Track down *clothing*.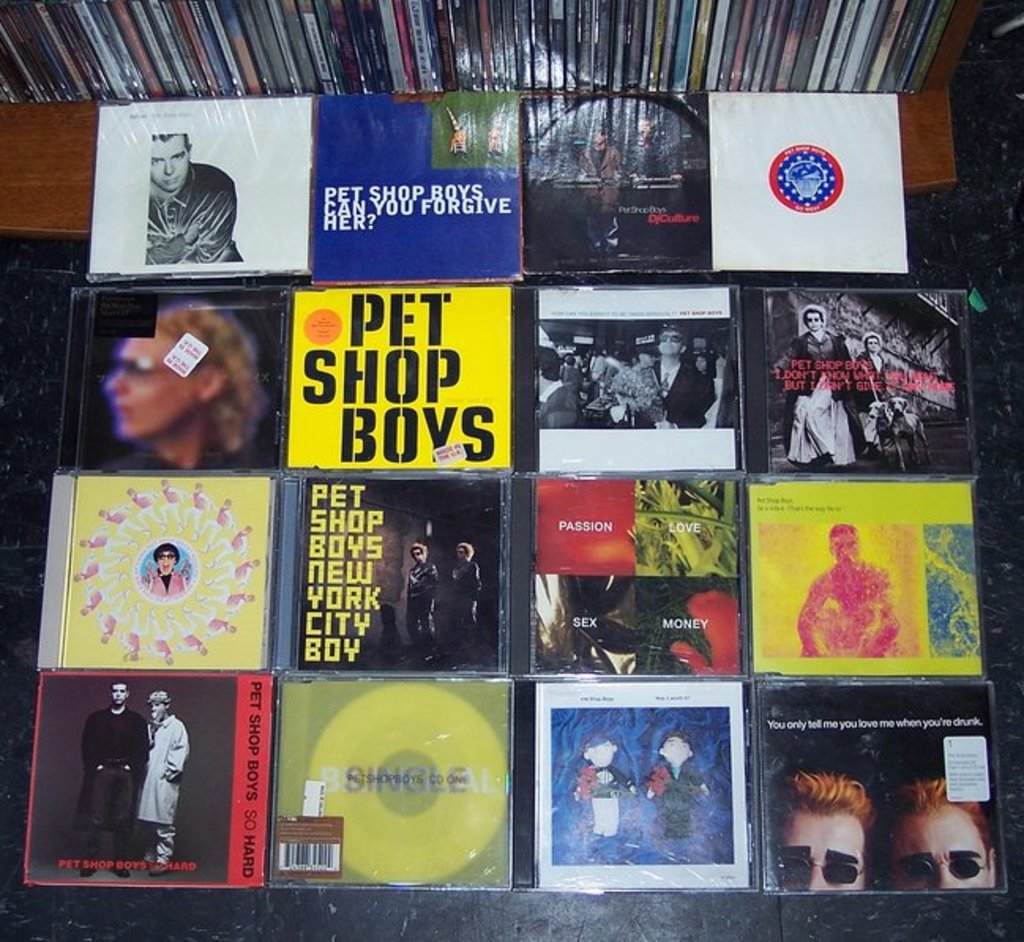
Tracked to locate(577, 761, 623, 860).
